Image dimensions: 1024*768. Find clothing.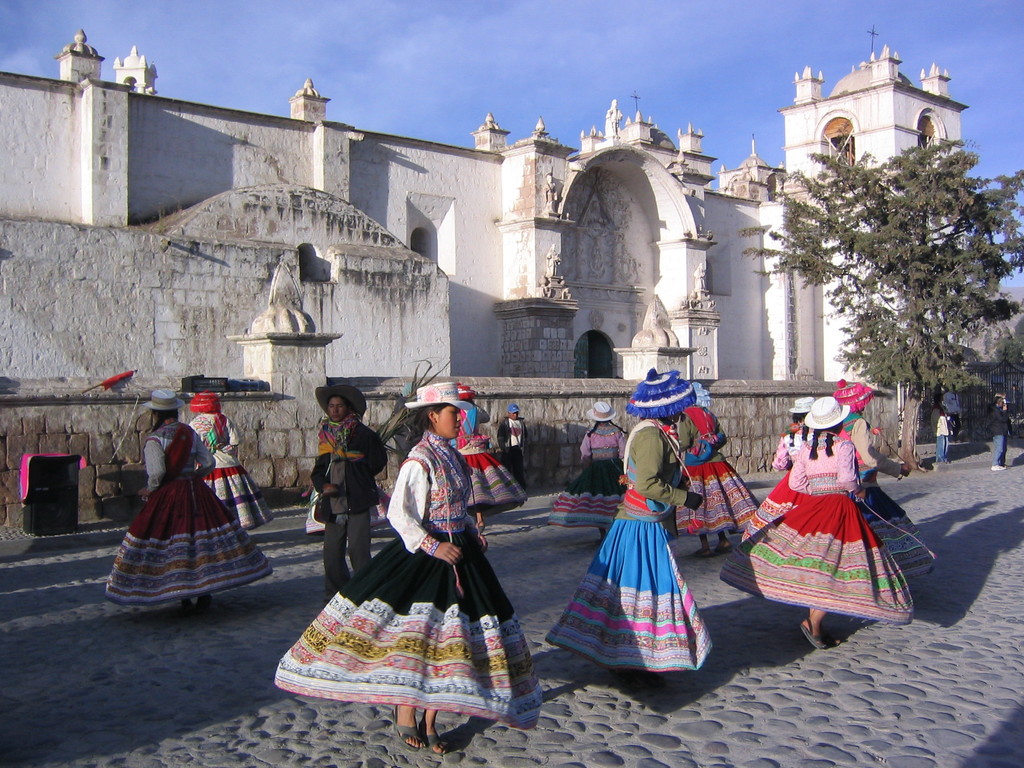
region(313, 428, 513, 714).
